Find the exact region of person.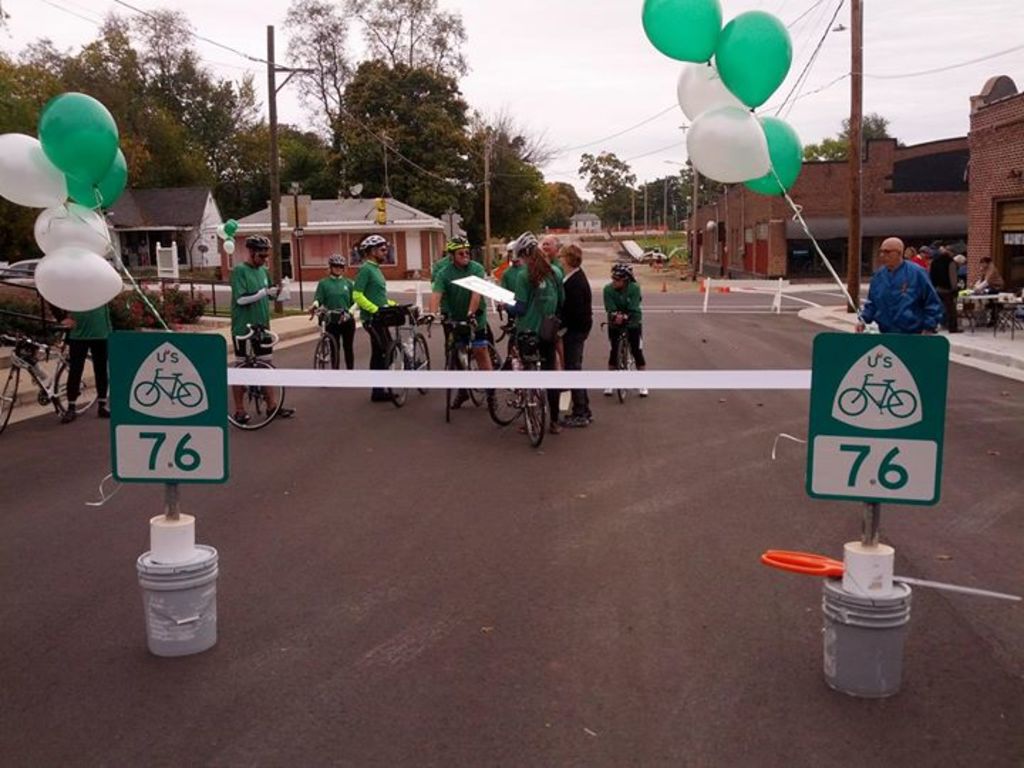
Exact region: 604/266/653/397.
